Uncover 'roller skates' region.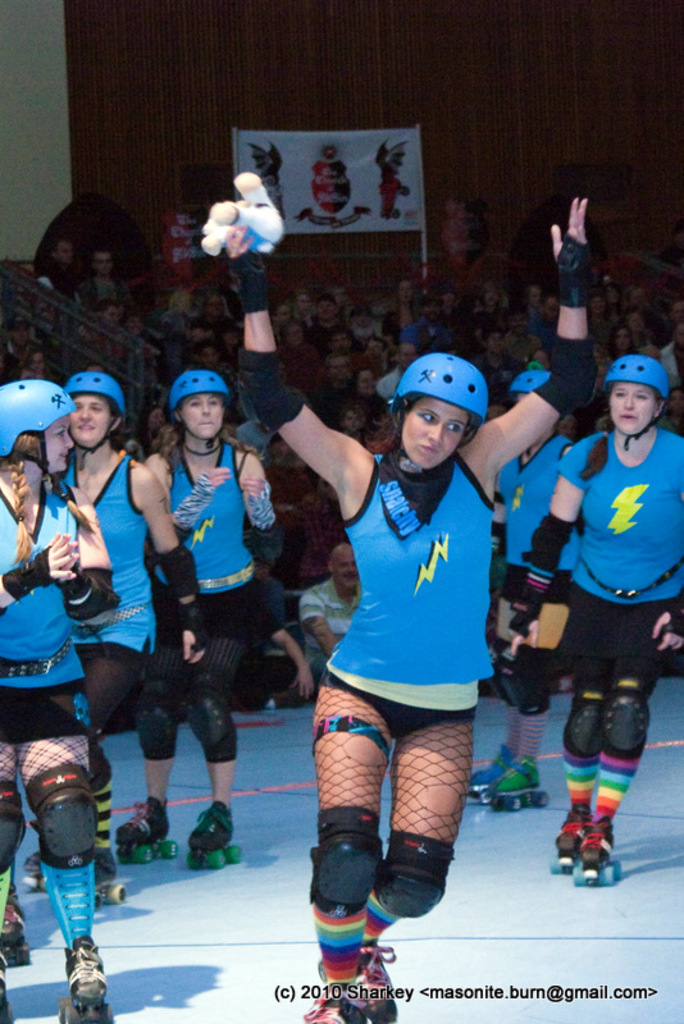
Uncovered: (355, 943, 405, 1023).
